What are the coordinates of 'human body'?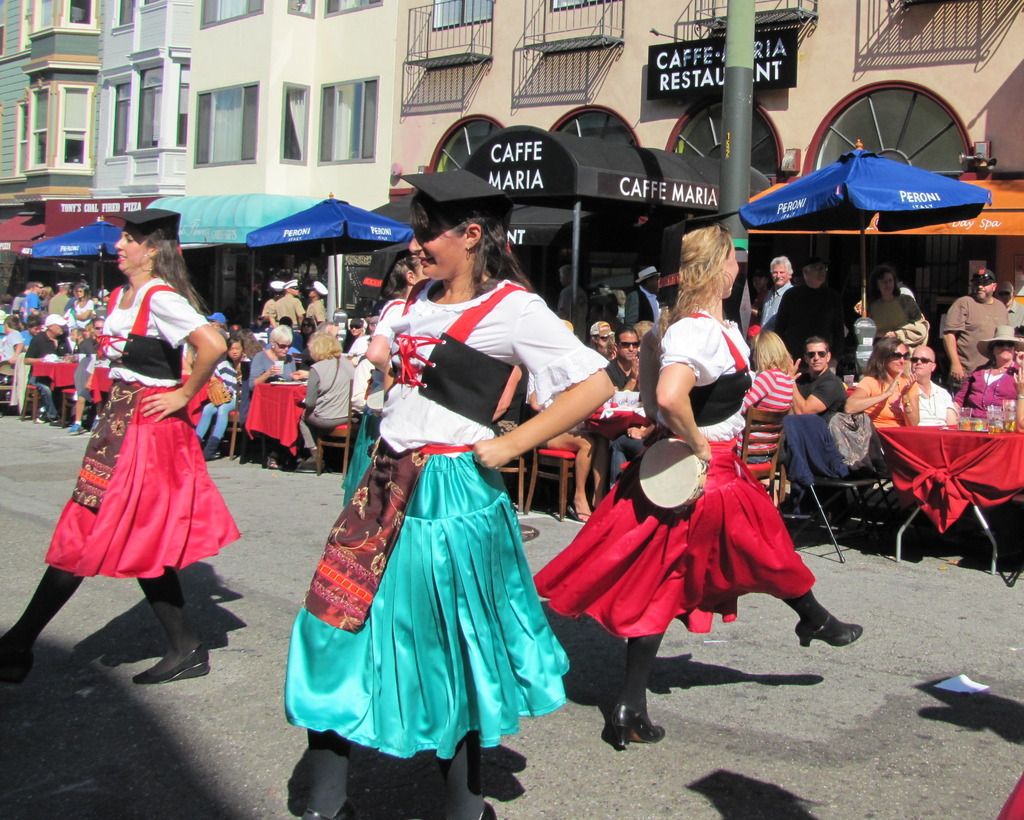
bbox=[3, 204, 234, 680].
